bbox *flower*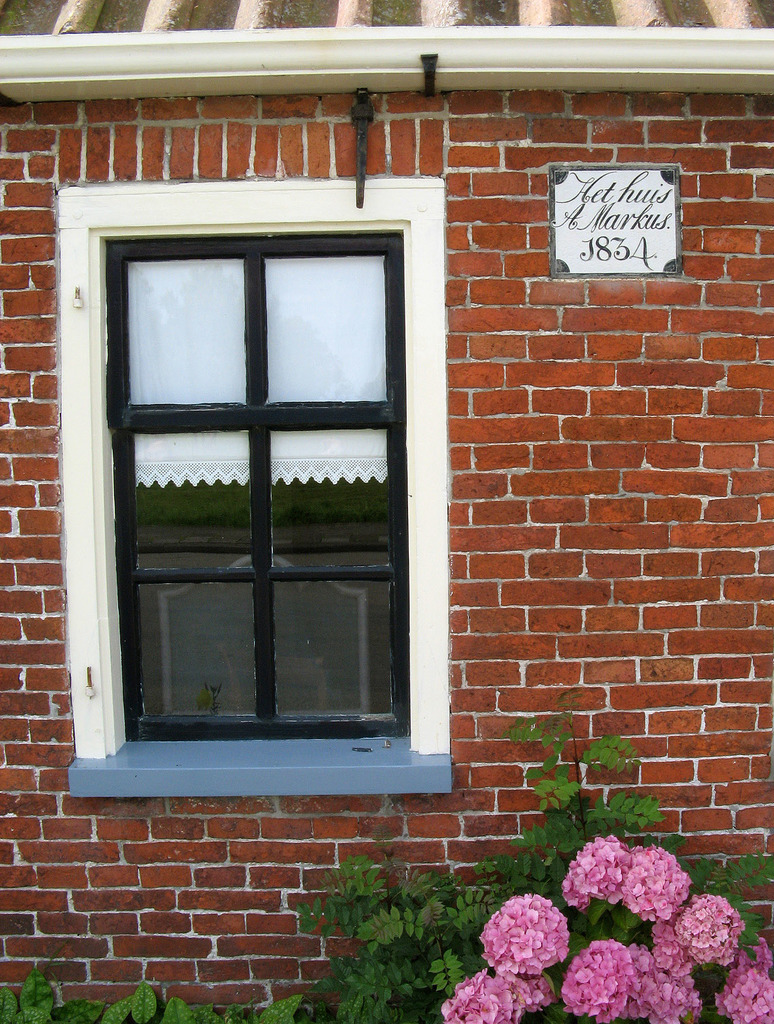
<box>550,841,643,898</box>
